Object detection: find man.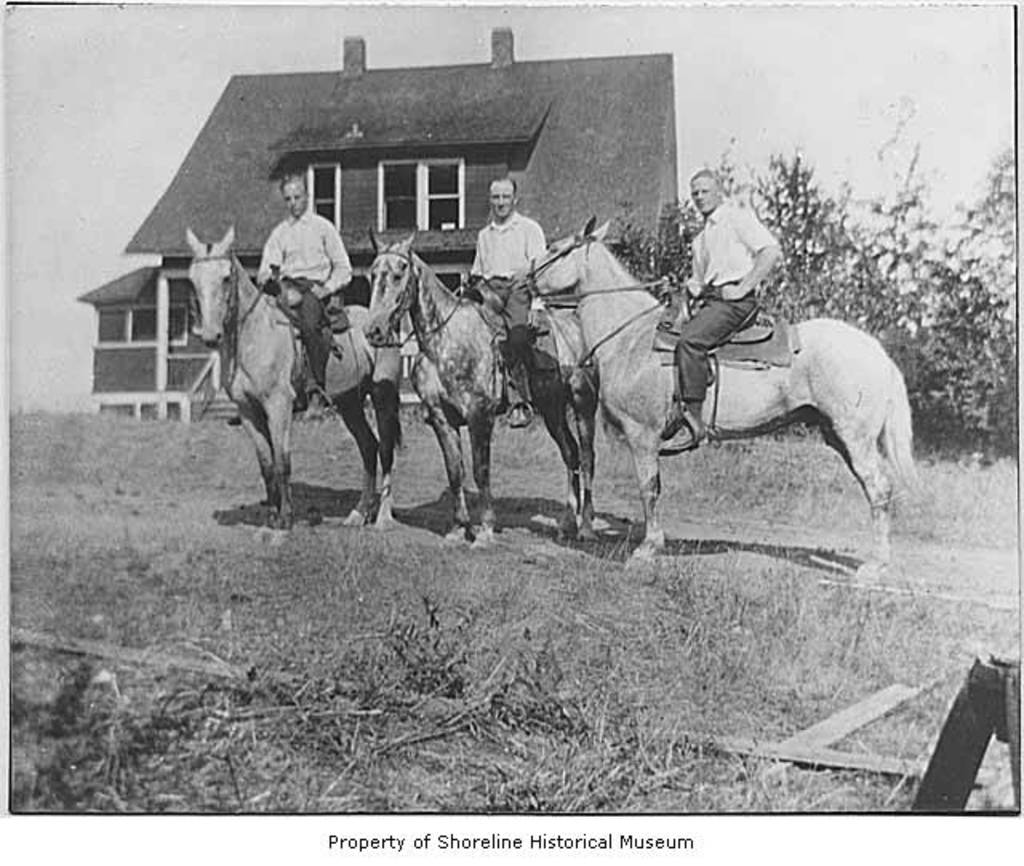
box=[251, 168, 344, 416].
